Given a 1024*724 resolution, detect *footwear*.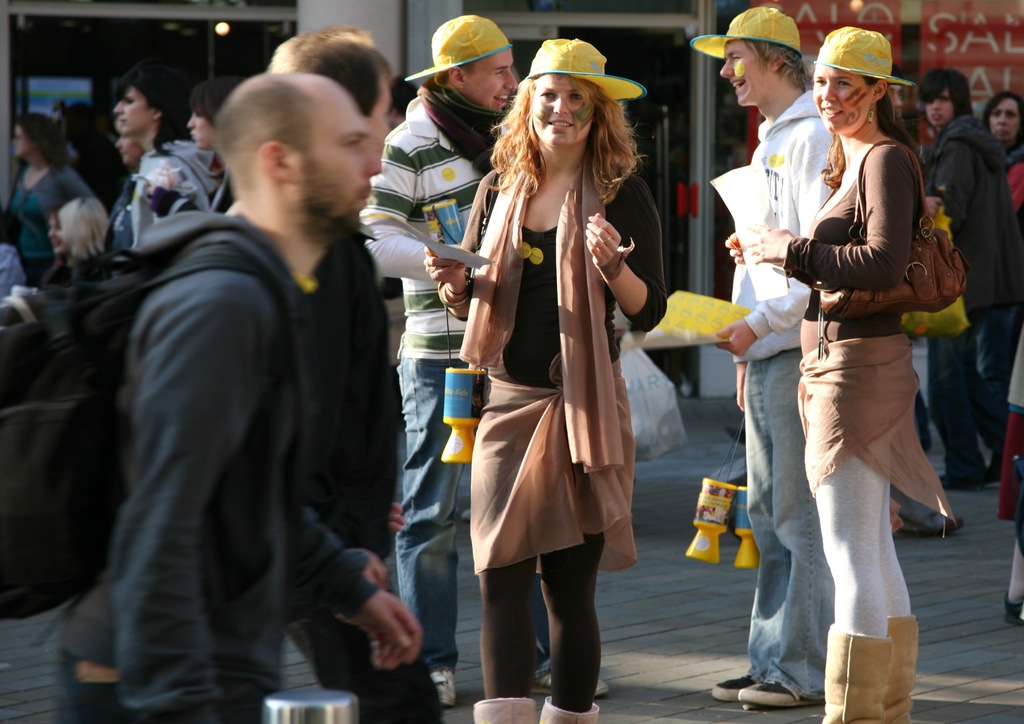
(735, 671, 822, 708).
